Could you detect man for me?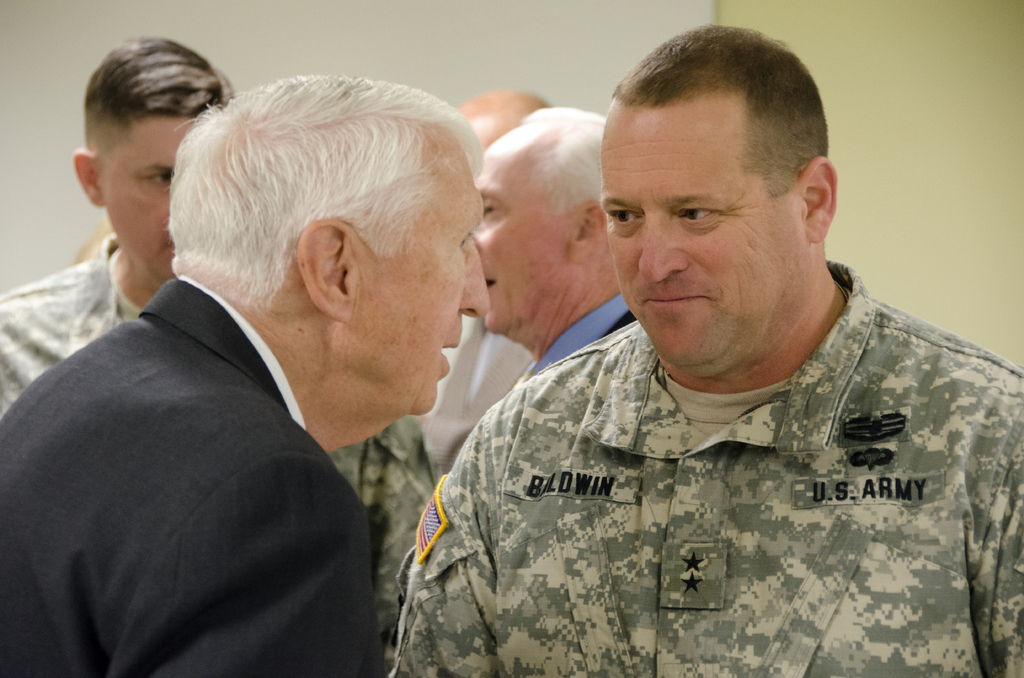
Detection result: (0,70,493,677).
